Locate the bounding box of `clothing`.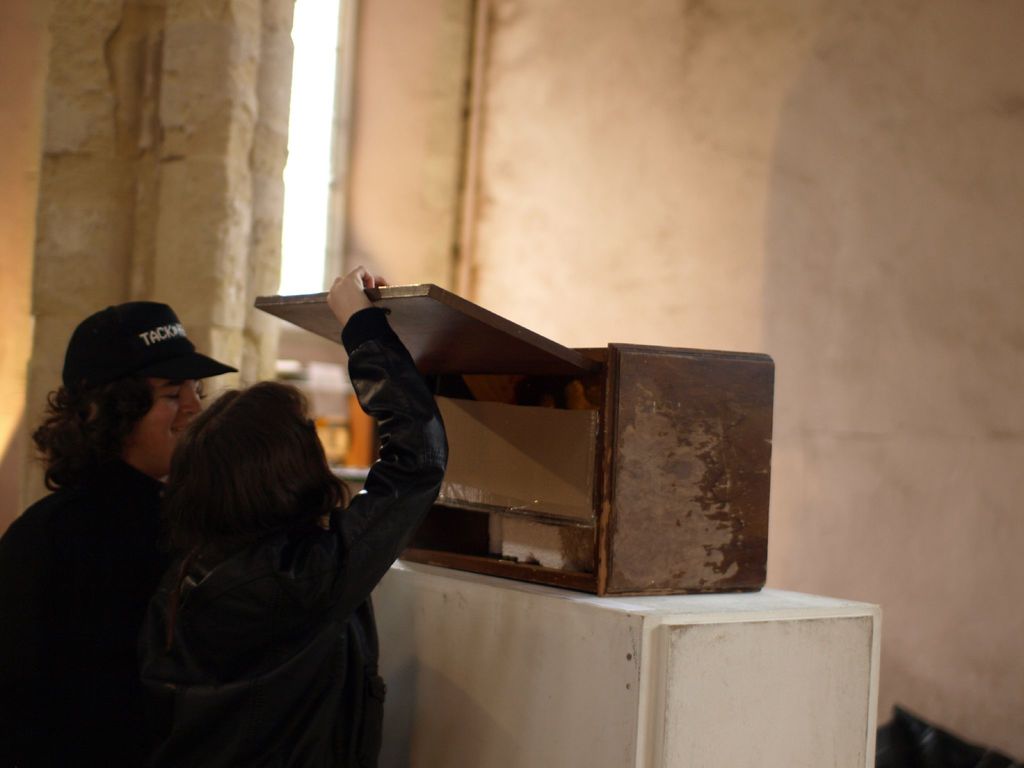
Bounding box: select_region(136, 306, 454, 767).
